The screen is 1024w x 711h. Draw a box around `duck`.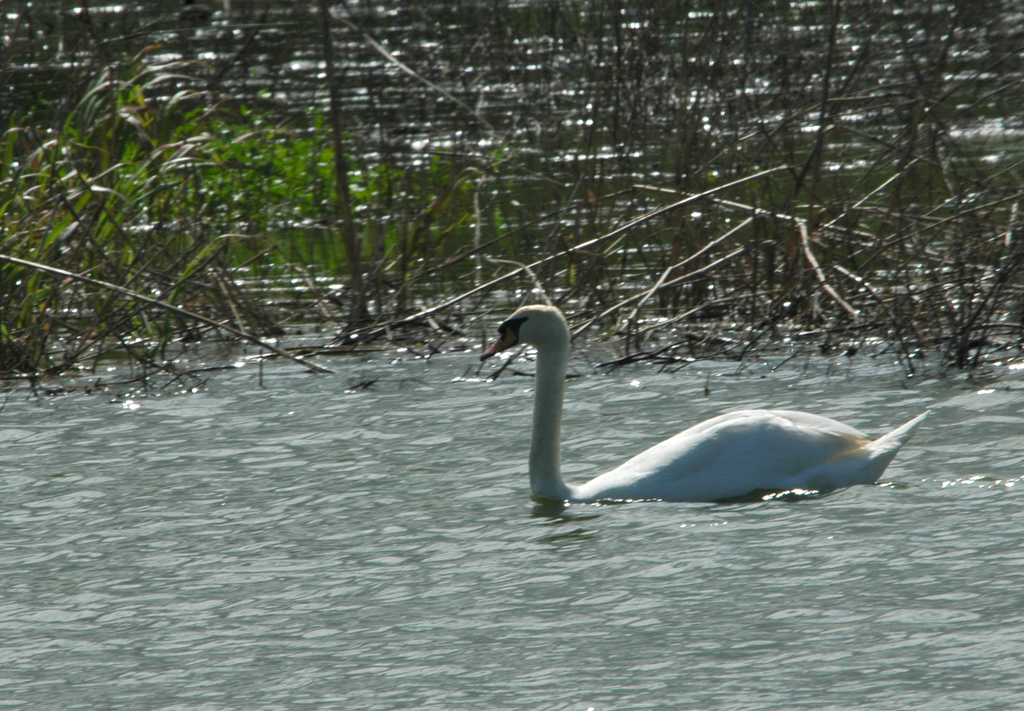
458:314:927:515.
